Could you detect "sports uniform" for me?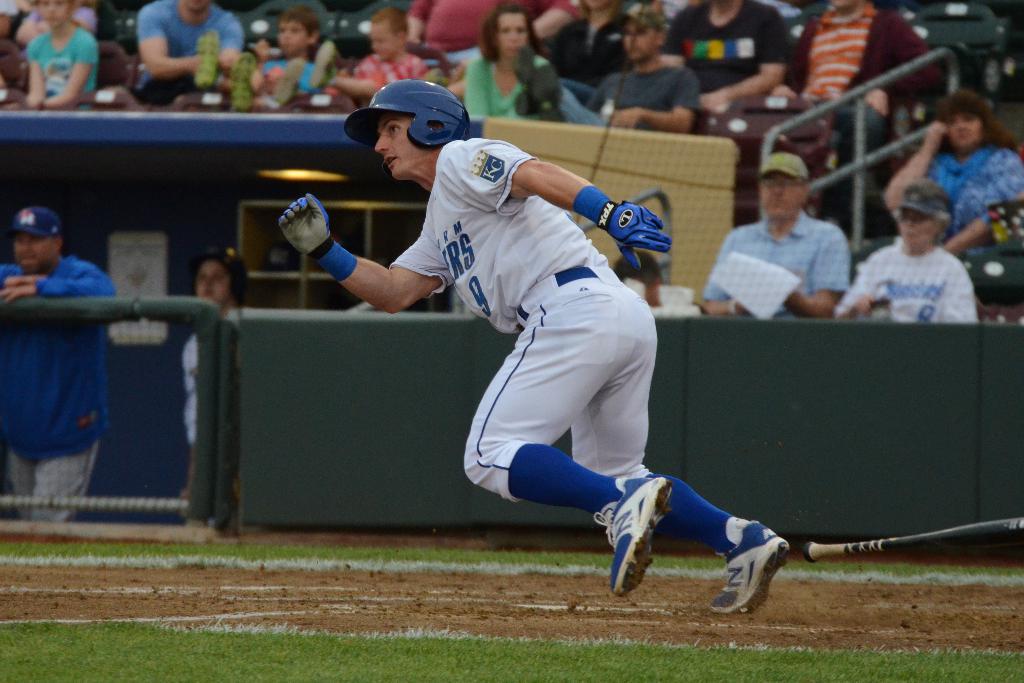
Detection result: crop(346, 70, 805, 625).
